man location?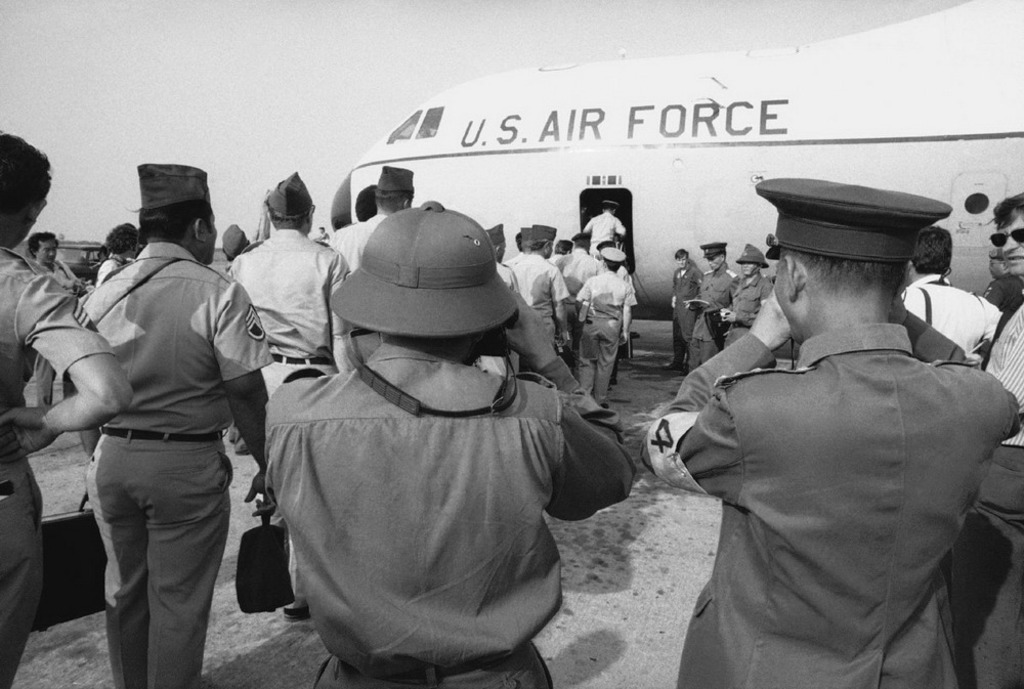
BBox(720, 246, 769, 343)
